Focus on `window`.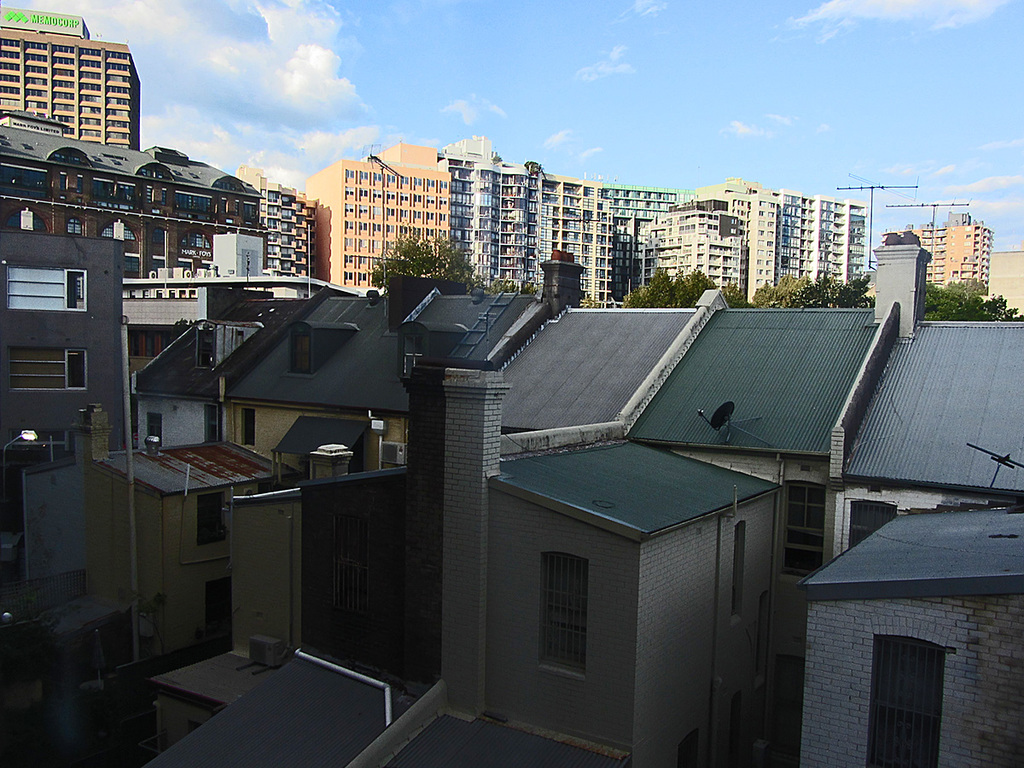
Focused at [left=210, top=577, right=236, bottom=637].
